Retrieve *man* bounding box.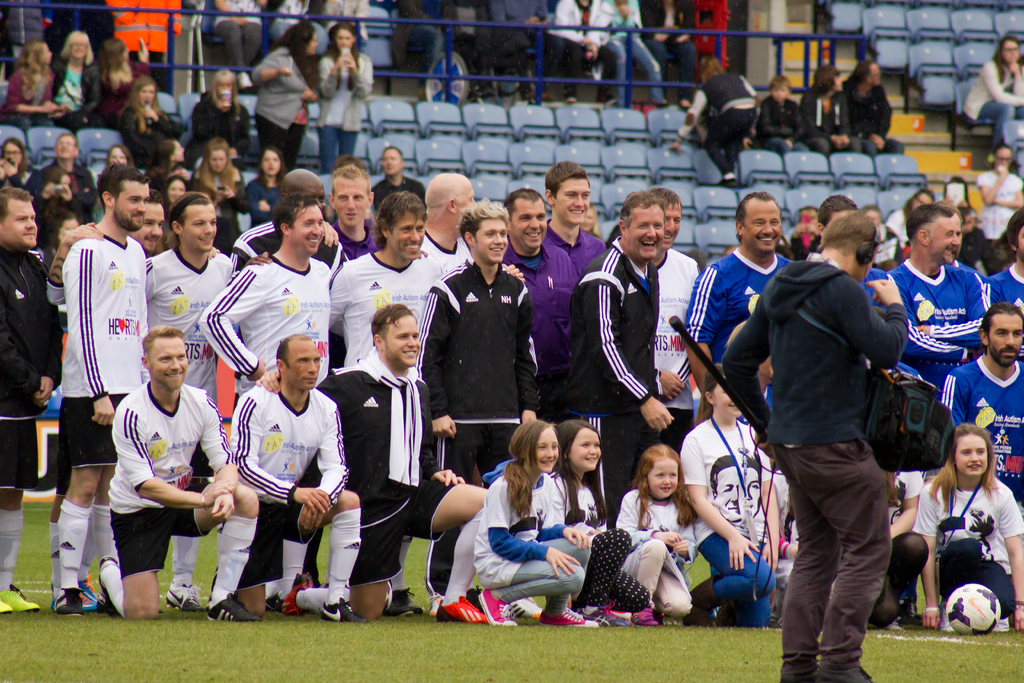
Bounding box: (541,159,605,280).
